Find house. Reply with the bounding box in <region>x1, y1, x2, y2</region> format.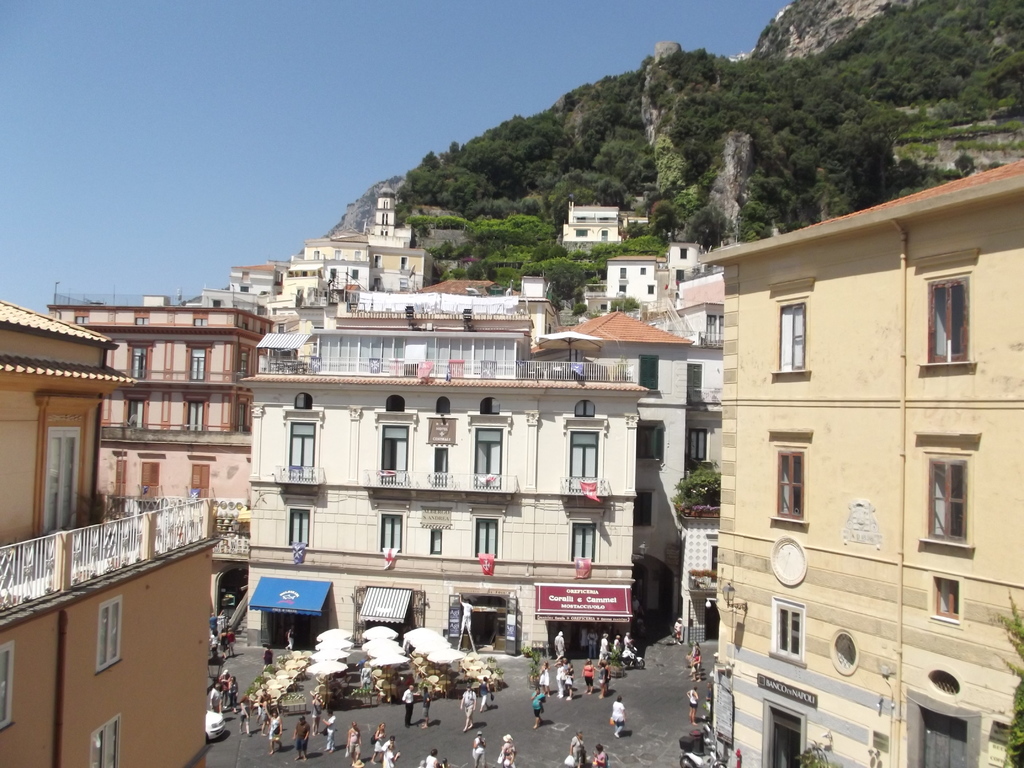
<region>301, 233, 427, 302</region>.
